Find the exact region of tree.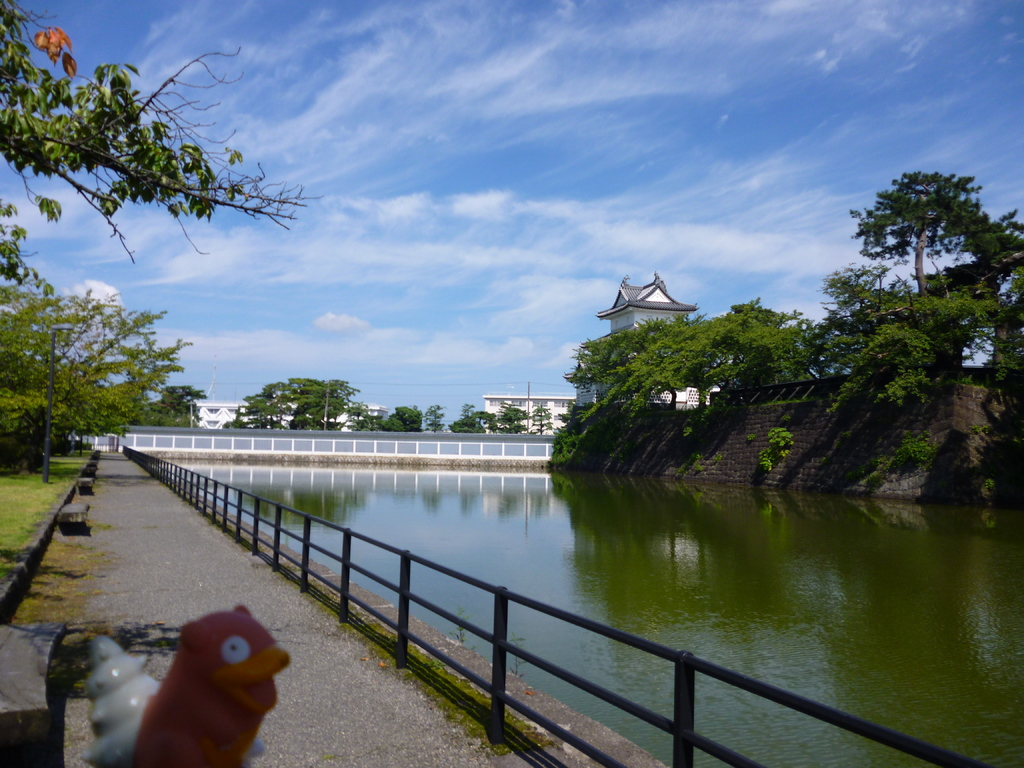
Exact region: <region>494, 407, 530, 430</region>.
